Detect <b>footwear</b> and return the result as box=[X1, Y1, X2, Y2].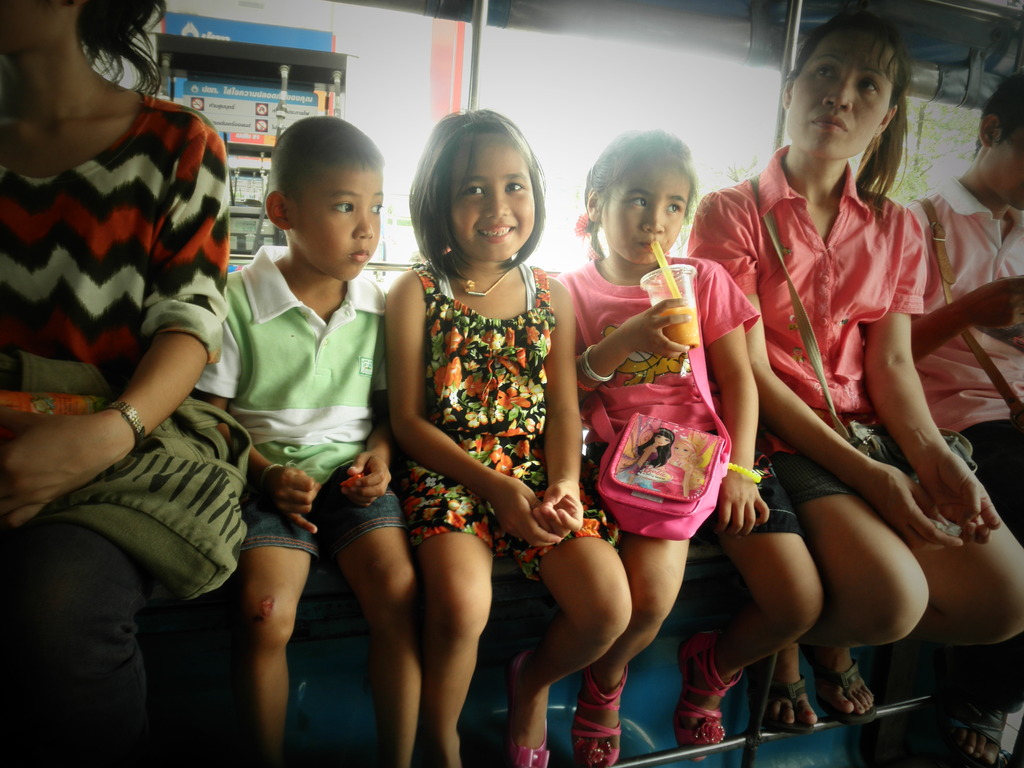
box=[680, 644, 749, 756].
